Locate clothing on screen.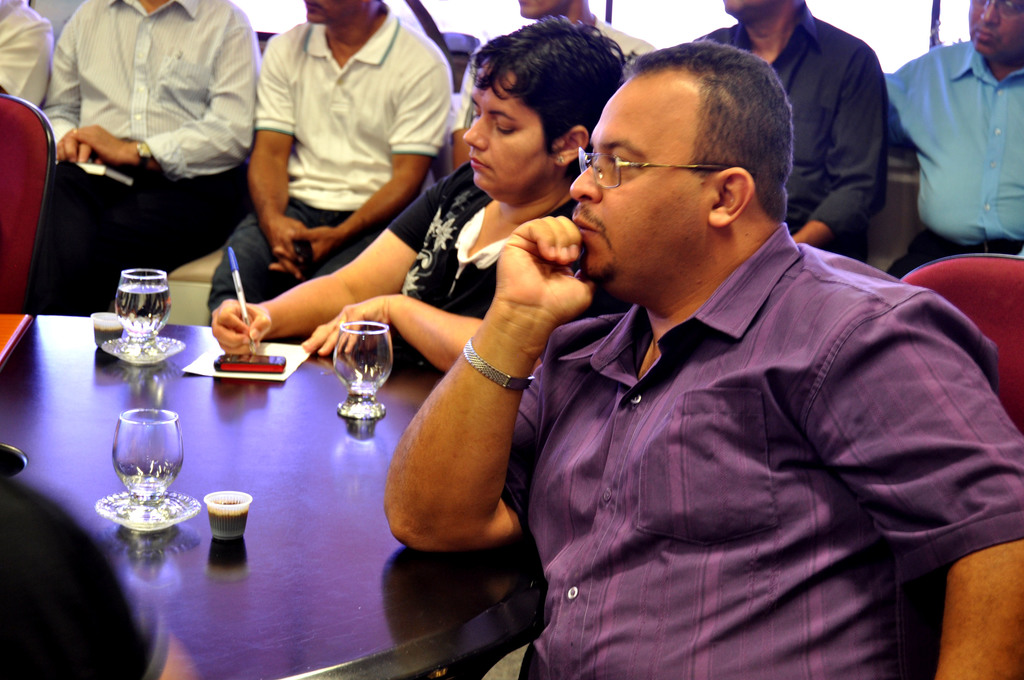
On screen at region(692, 9, 890, 269).
